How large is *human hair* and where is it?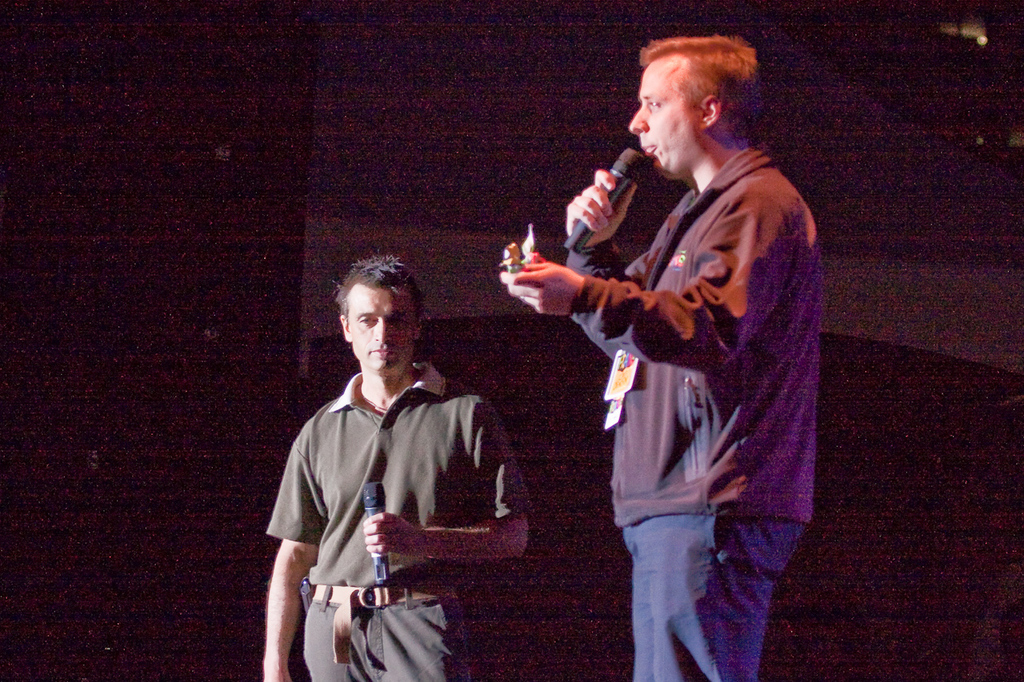
Bounding box: (left=631, top=37, right=762, bottom=163).
